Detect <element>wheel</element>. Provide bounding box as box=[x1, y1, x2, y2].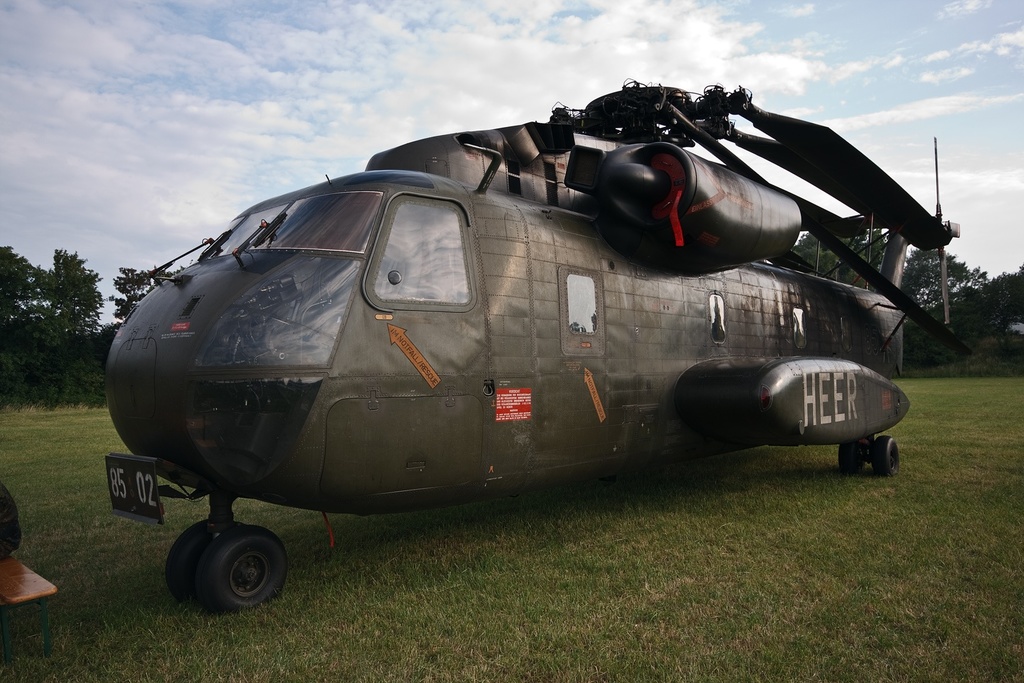
box=[870, 434, 902, 481].
